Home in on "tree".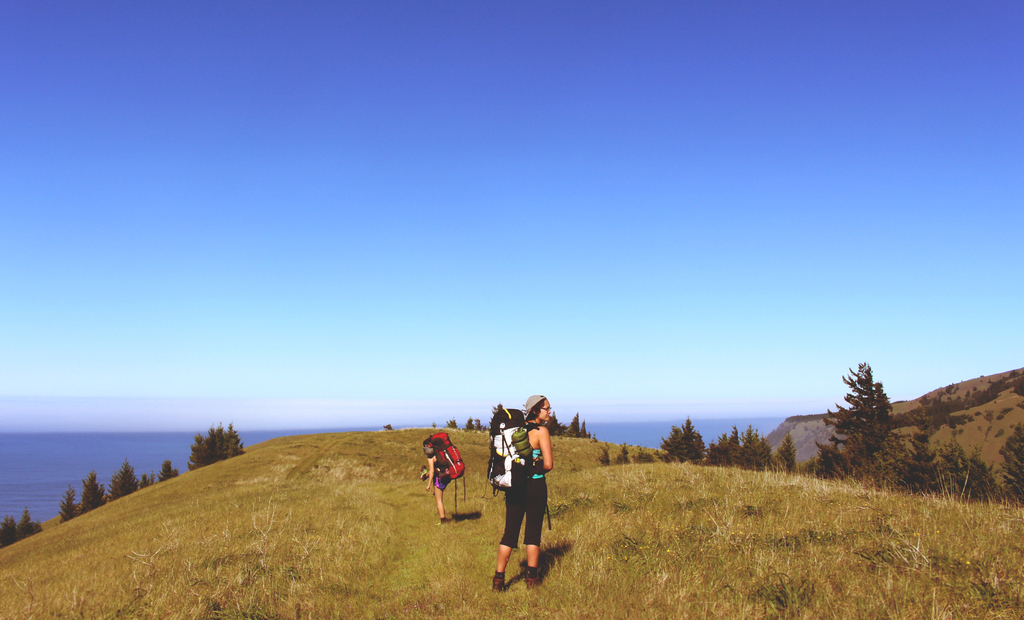
Homed in at 844 357 904 462.
